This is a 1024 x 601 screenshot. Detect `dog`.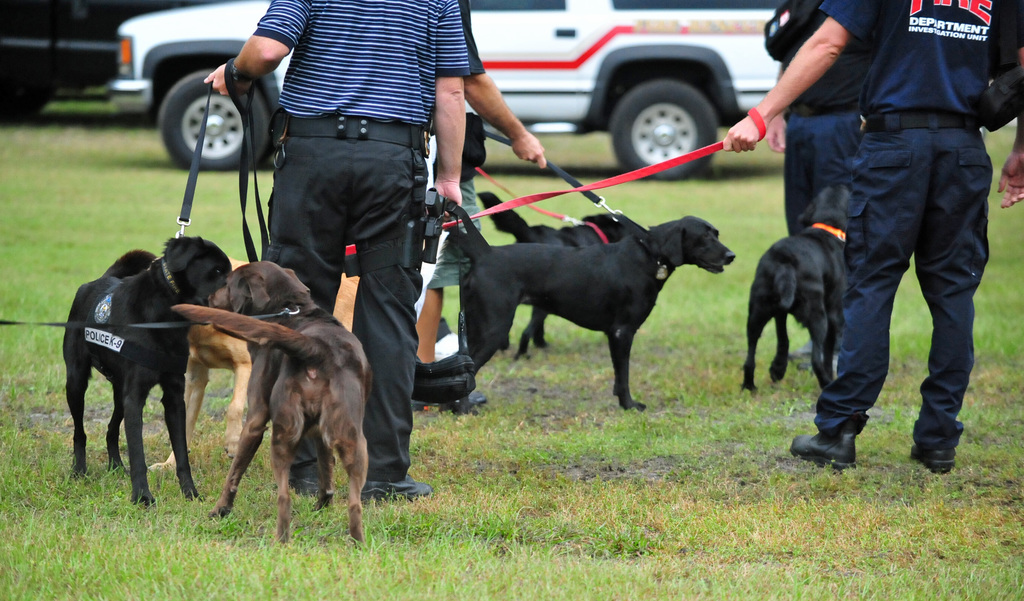
rect(736, 183, 850, 405).
